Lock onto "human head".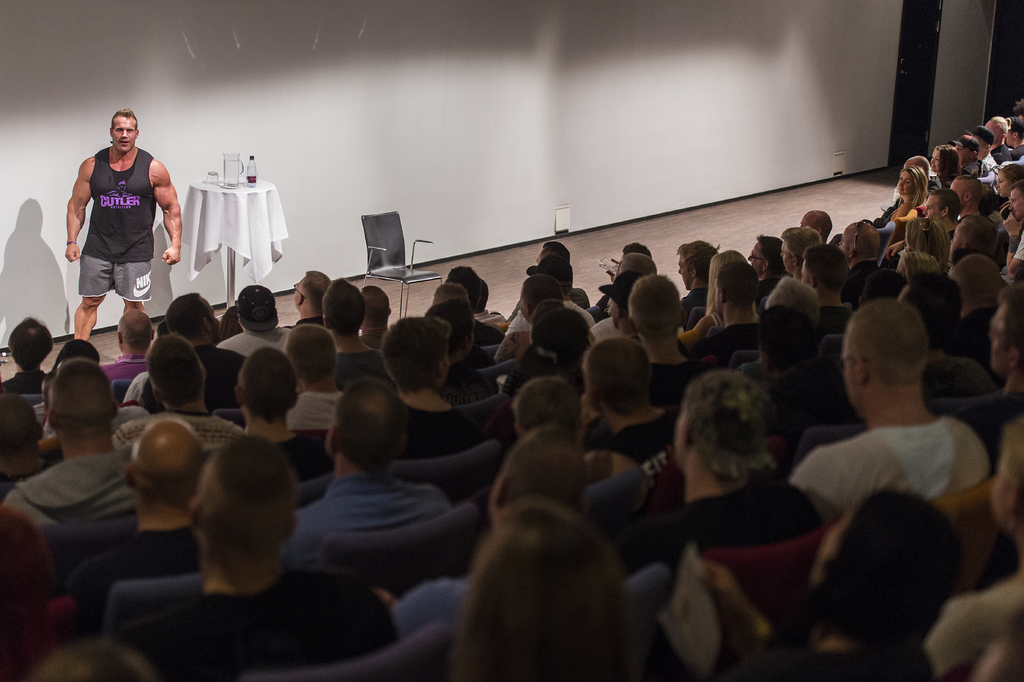
Locked: box=[611, 247, 657, 272].
